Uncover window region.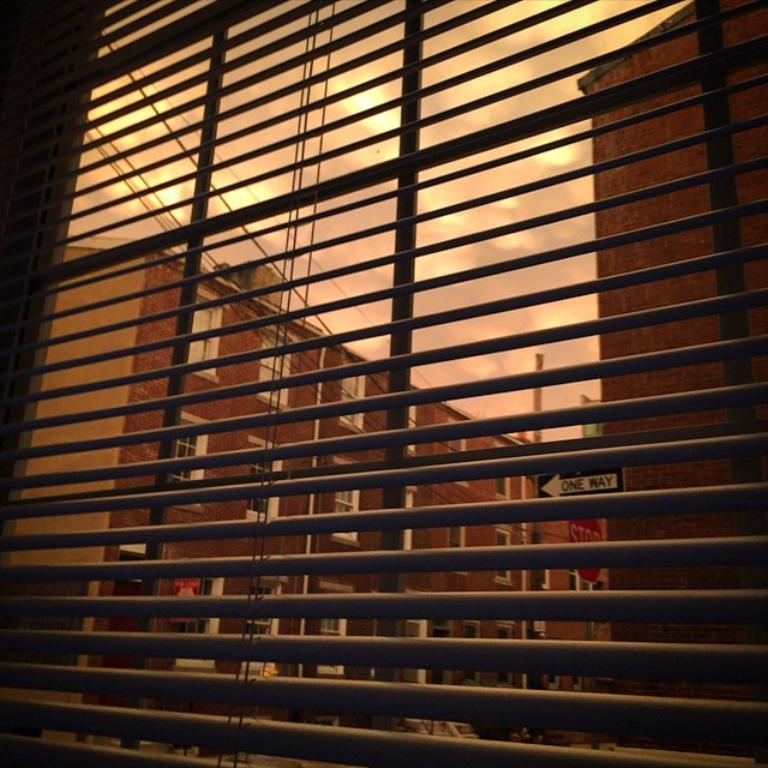
Uncovered: [332,362,366,436].
